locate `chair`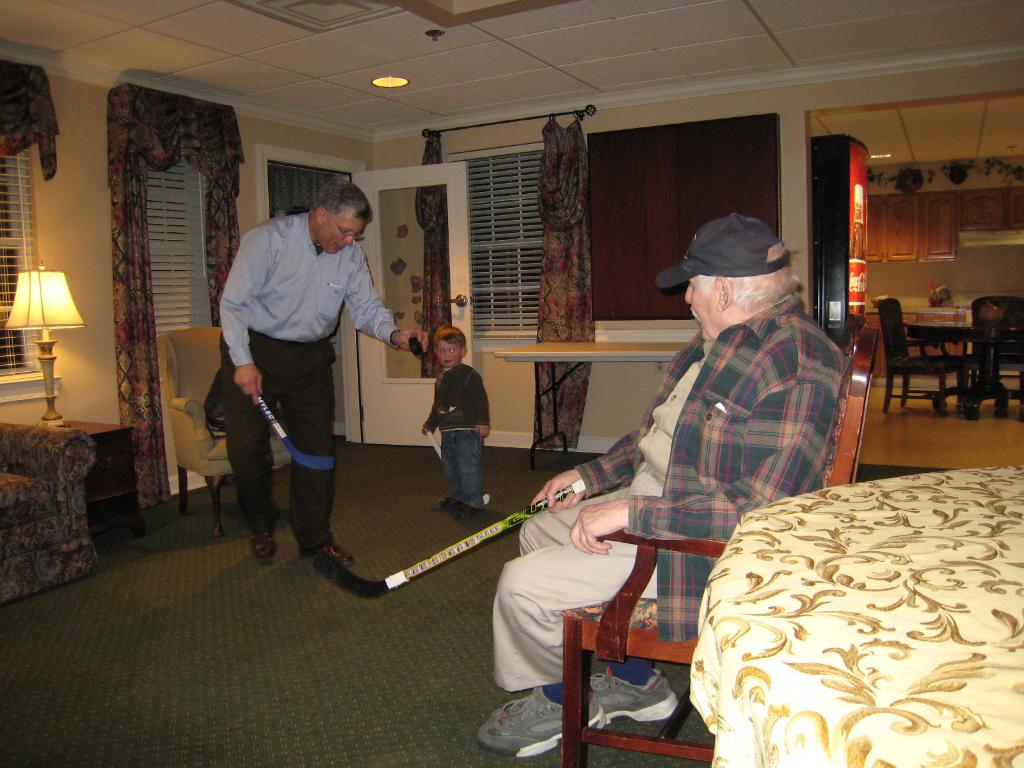
<bbox>561, 312, 881, 767</bbox>
